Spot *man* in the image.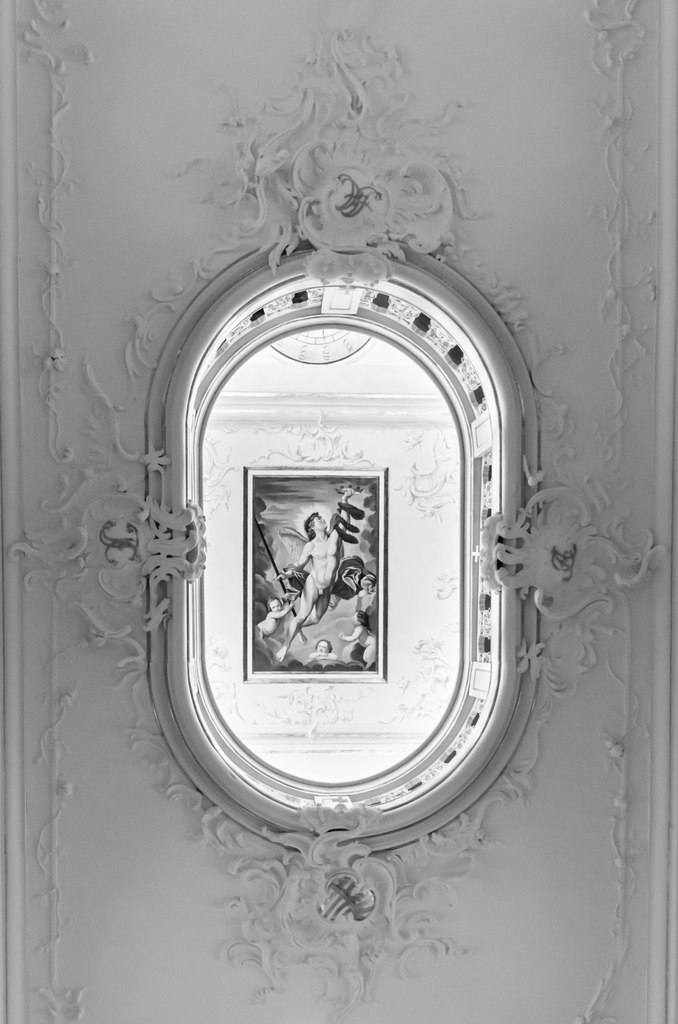
*man* found at box(257, 508, 360, 682).
